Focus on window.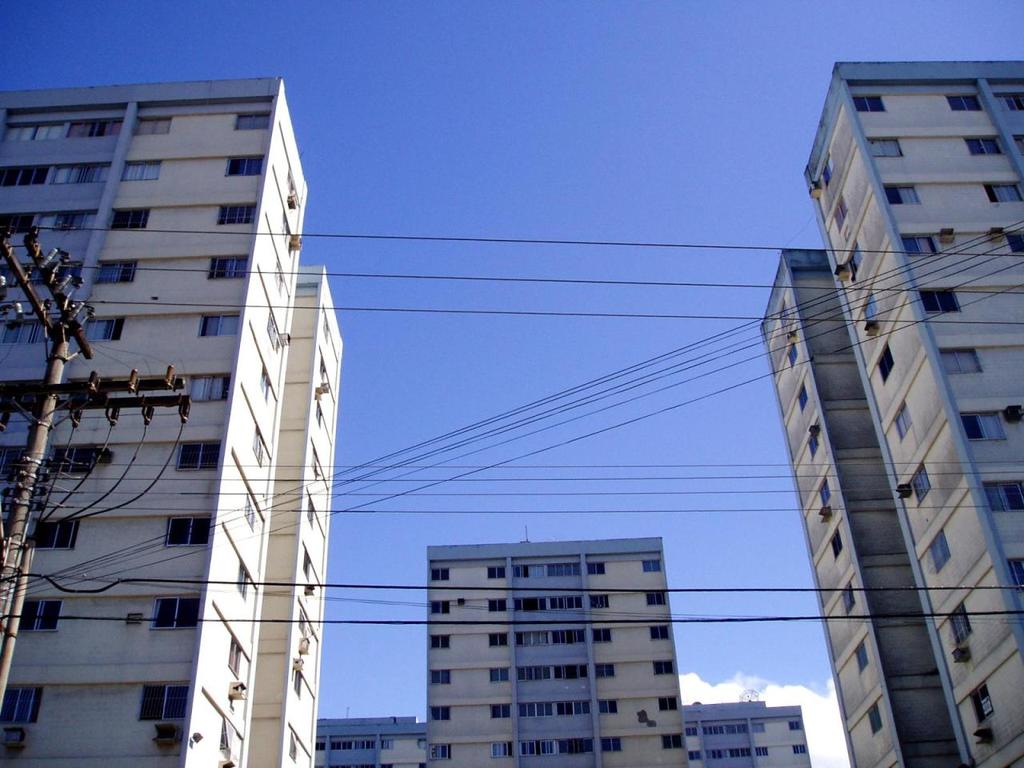
Focused at [left=277, top=223, right=290, bottom=242].
